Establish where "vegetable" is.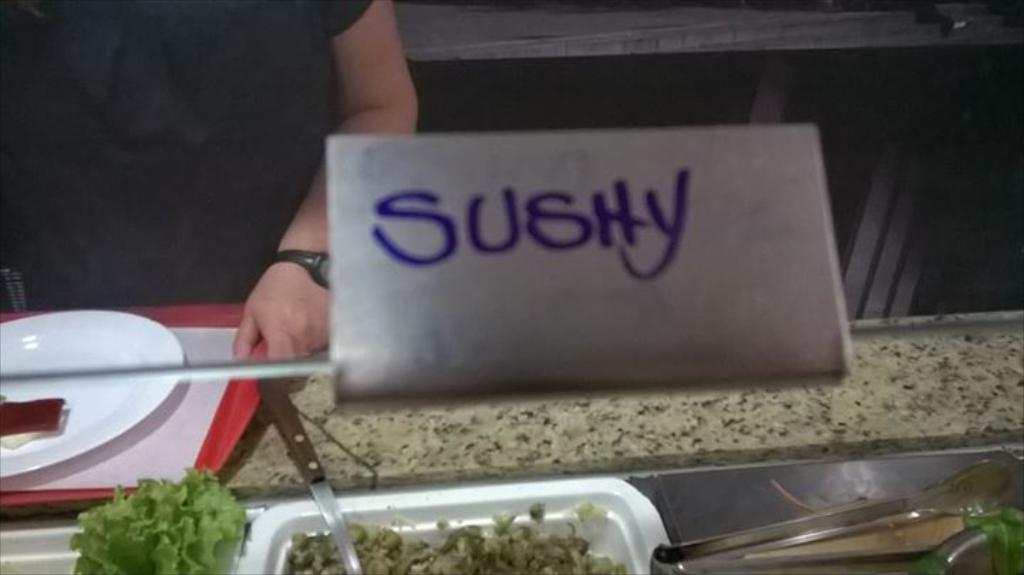
Established at detection(70, 465, 253, 574).
